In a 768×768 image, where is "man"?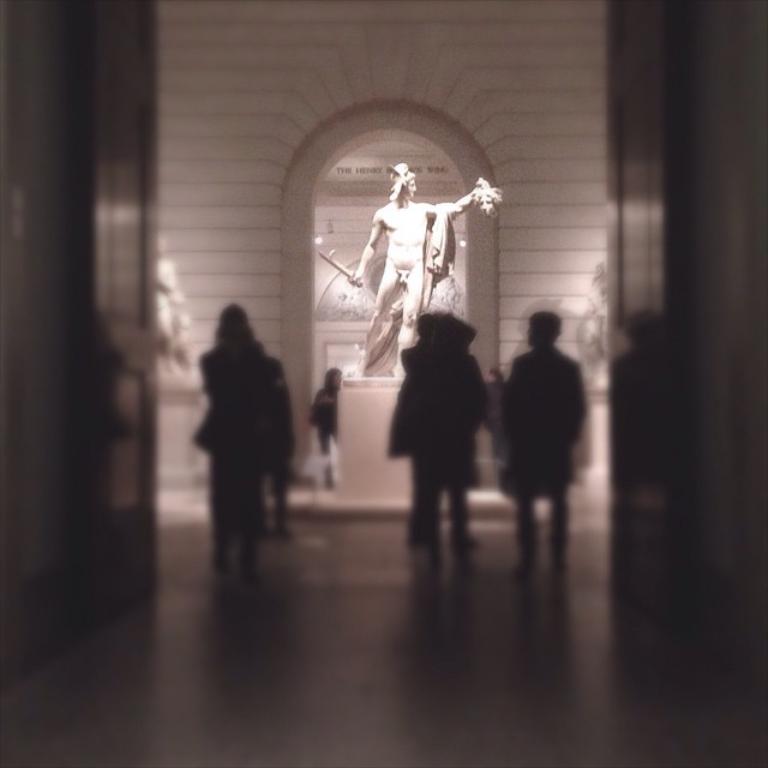
l=497, t=311, r=586, b=577.
